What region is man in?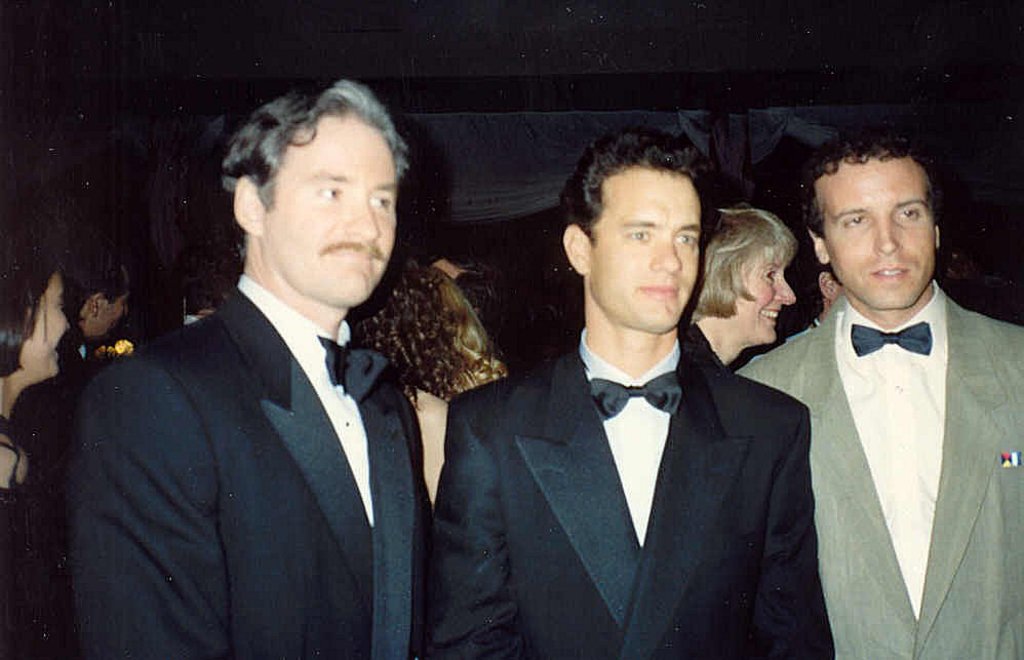
[76,78,429,659].
